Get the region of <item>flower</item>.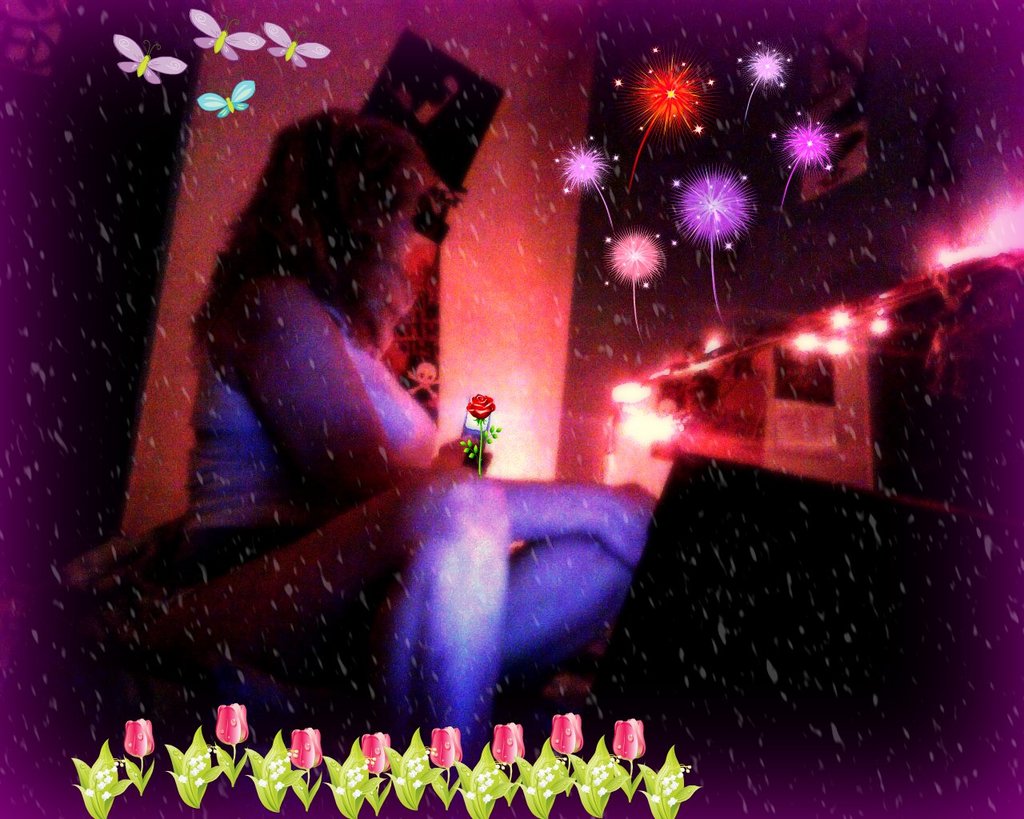
crop(610, 719, 657, 761).
